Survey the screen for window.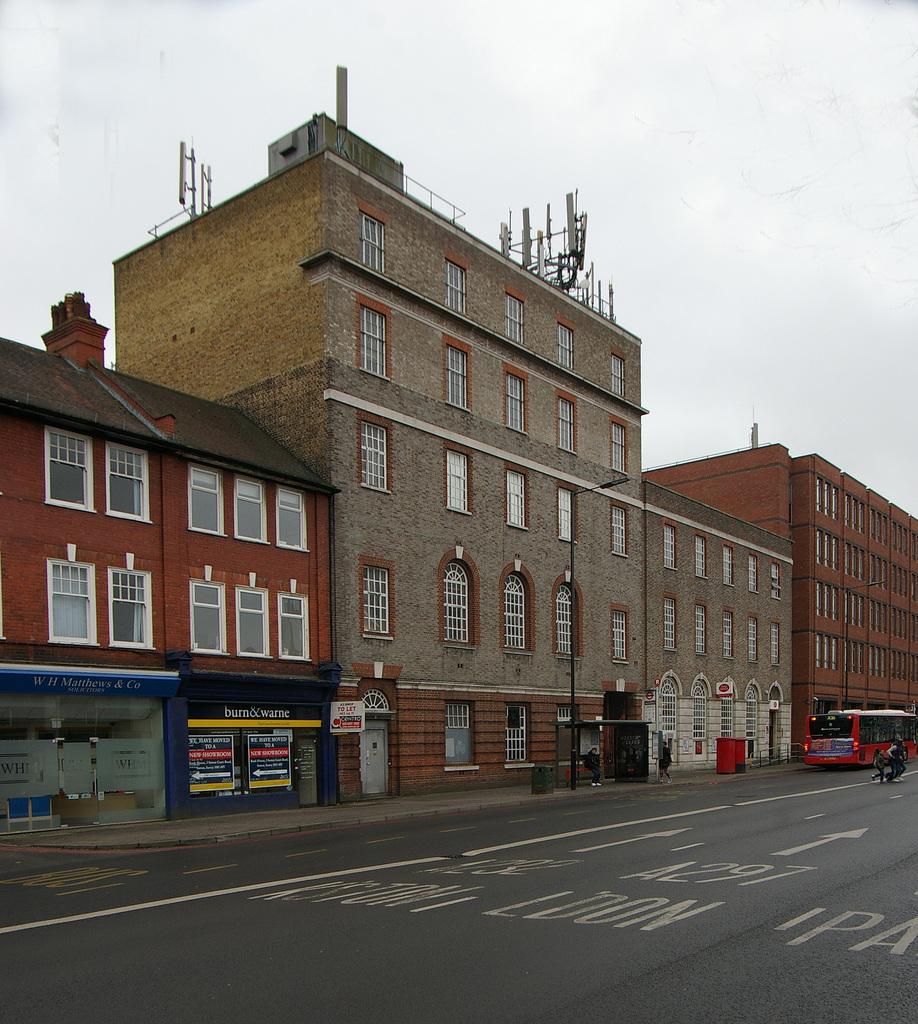
Survey found: crop(108, 566, 152, 648).
